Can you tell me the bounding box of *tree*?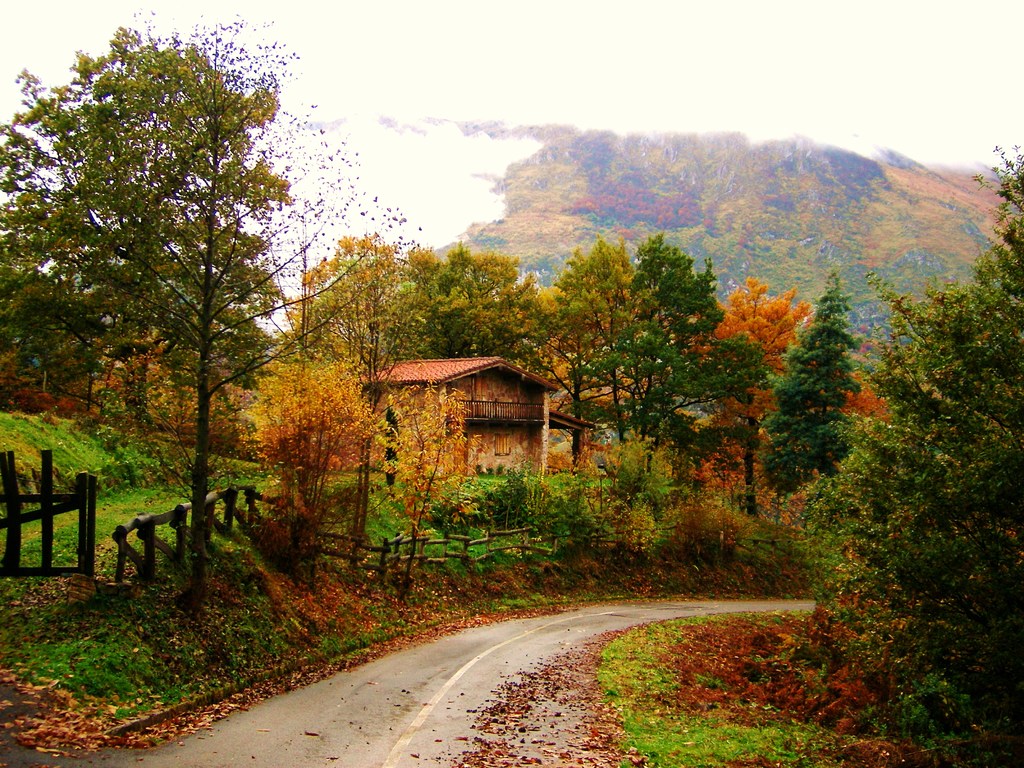
region(385, 244, 556, 372).
